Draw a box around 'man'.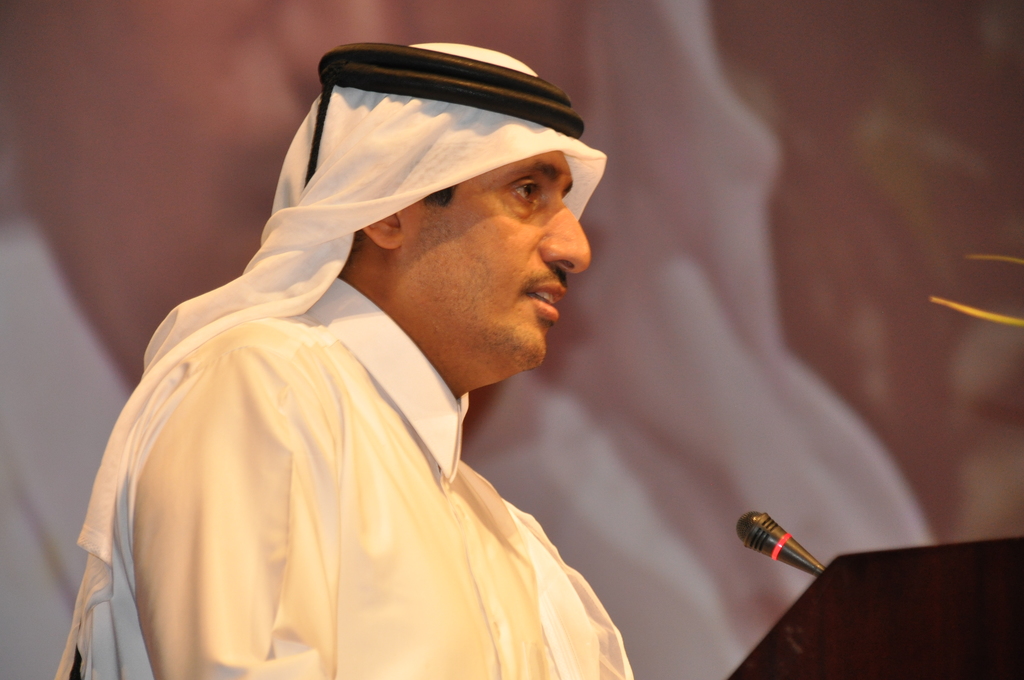
crop(51, 34, 840, 661).
